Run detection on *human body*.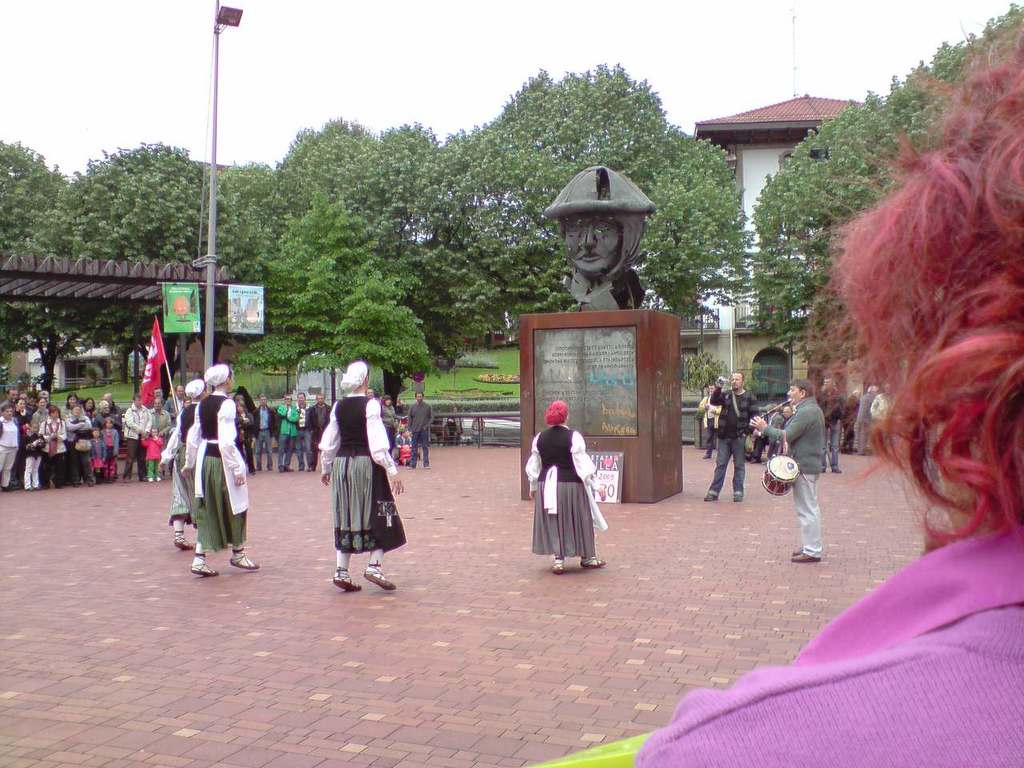
Result: [left=378, top=402, right=406, bottom=454].
